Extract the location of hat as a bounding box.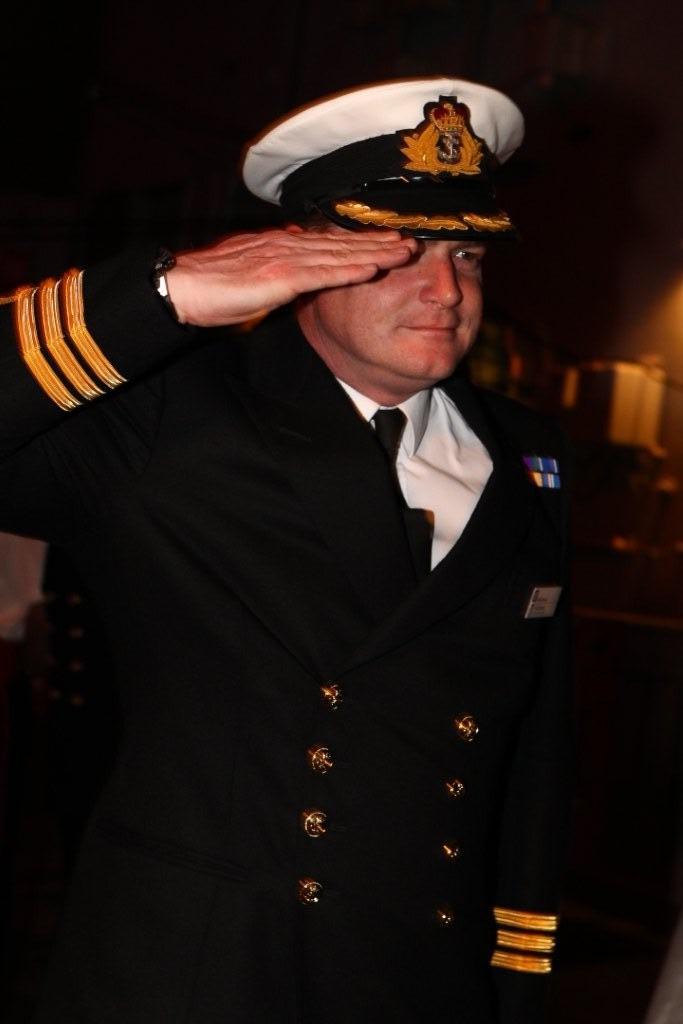
x1=242 y1=76 x2=526 y2=242.
